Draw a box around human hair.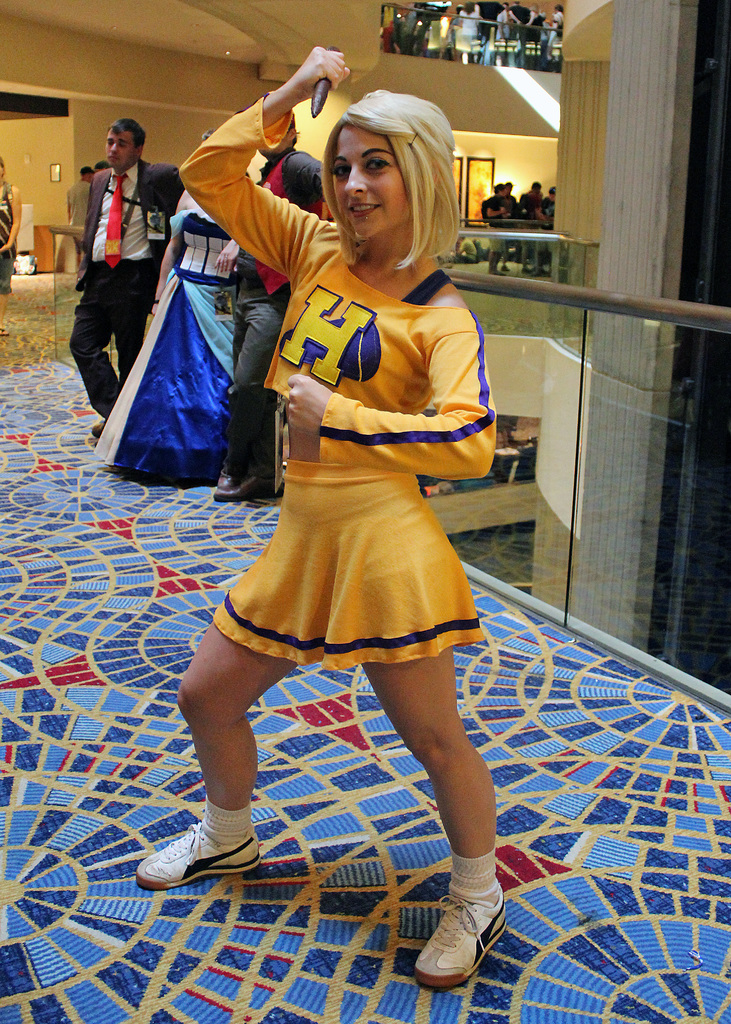
465, 0, 474, 13.
